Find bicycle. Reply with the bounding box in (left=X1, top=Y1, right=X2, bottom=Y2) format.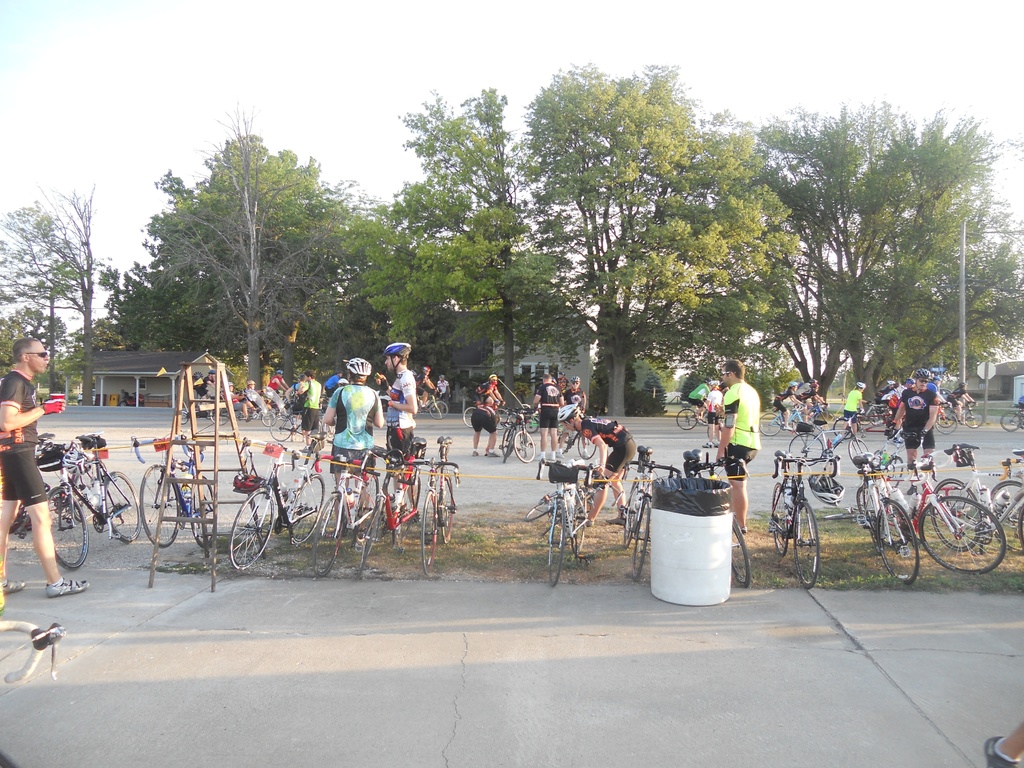
(left=310, top=447, right=380, bottom=574).
